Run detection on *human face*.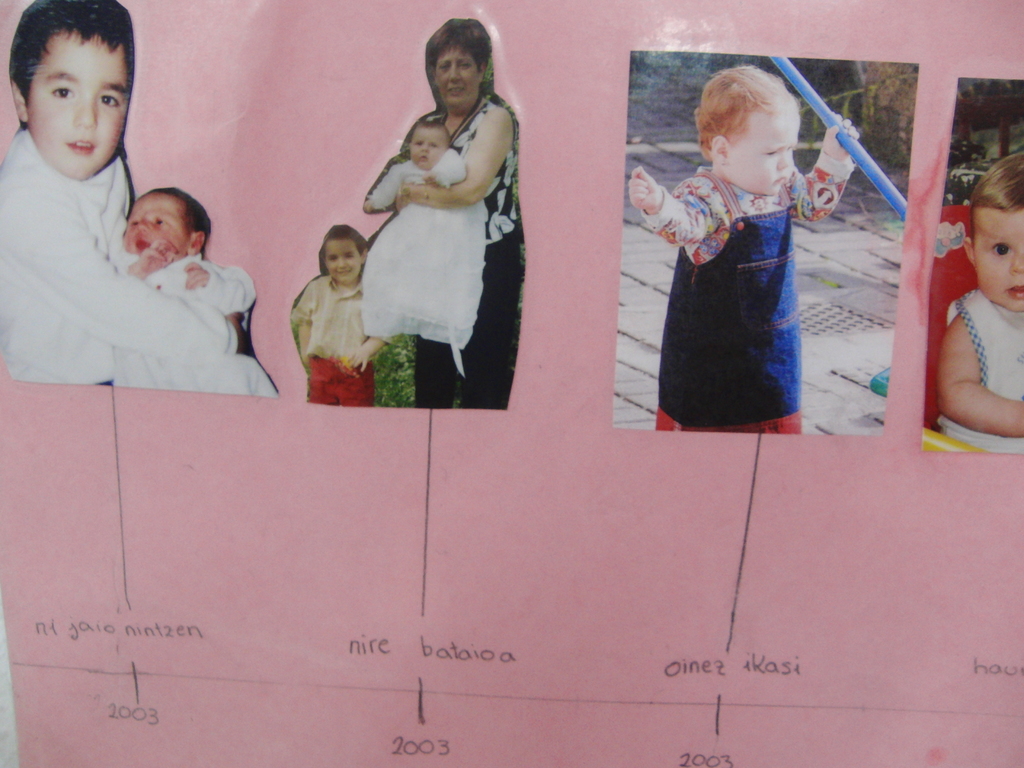
Result: crop(725, 101, 799, 192).
